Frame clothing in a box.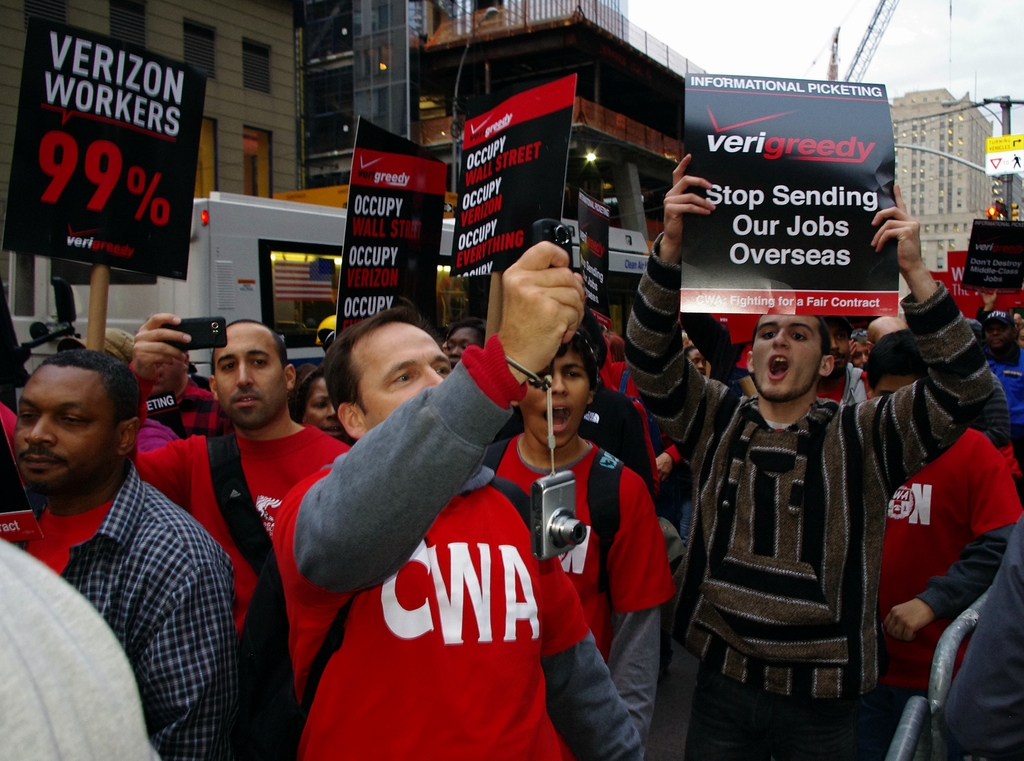
[130,359,353,632].
